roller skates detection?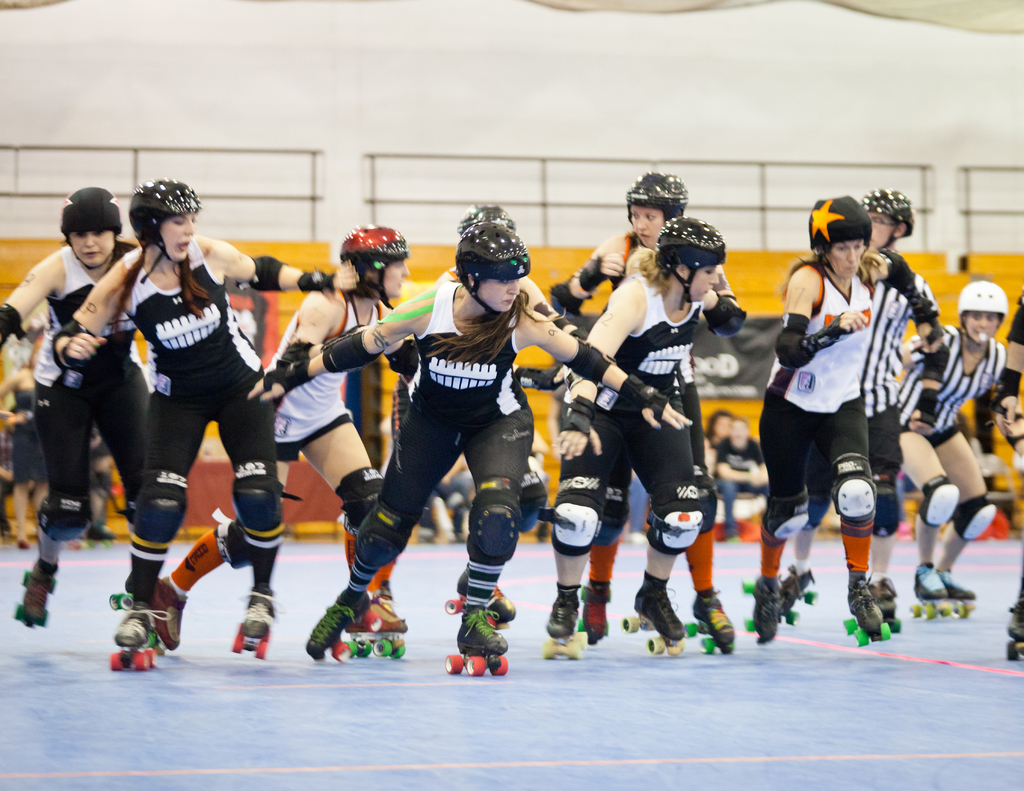
select_region(13, 561, 54, 628)
